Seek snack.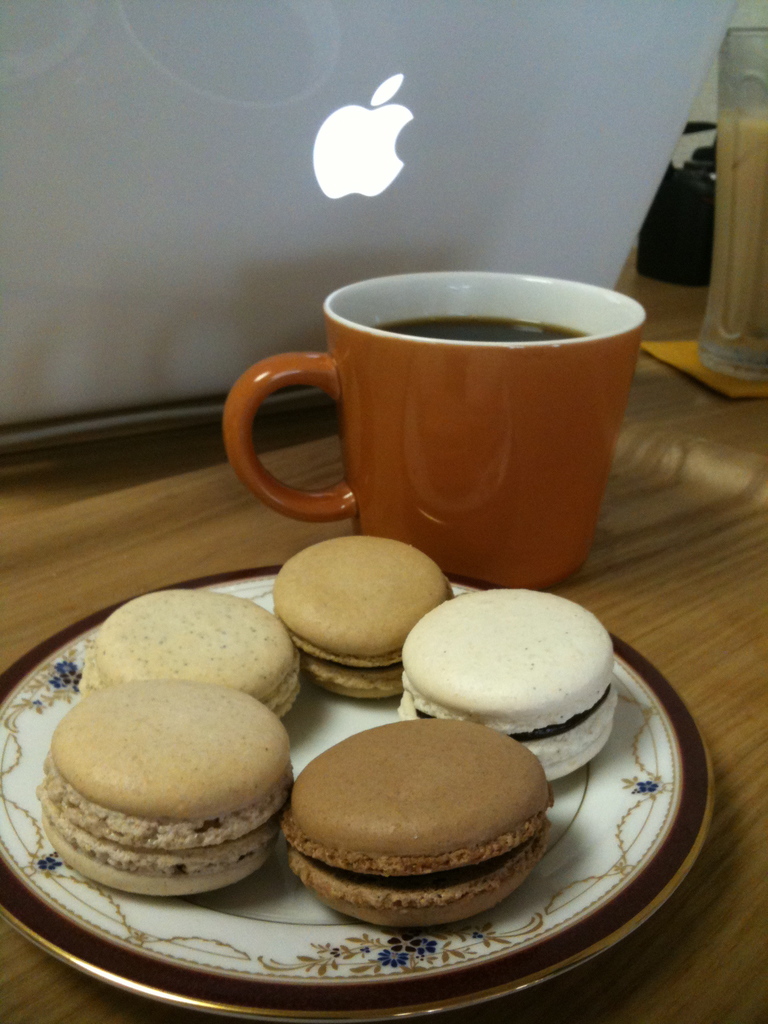
403:589:637:780.
